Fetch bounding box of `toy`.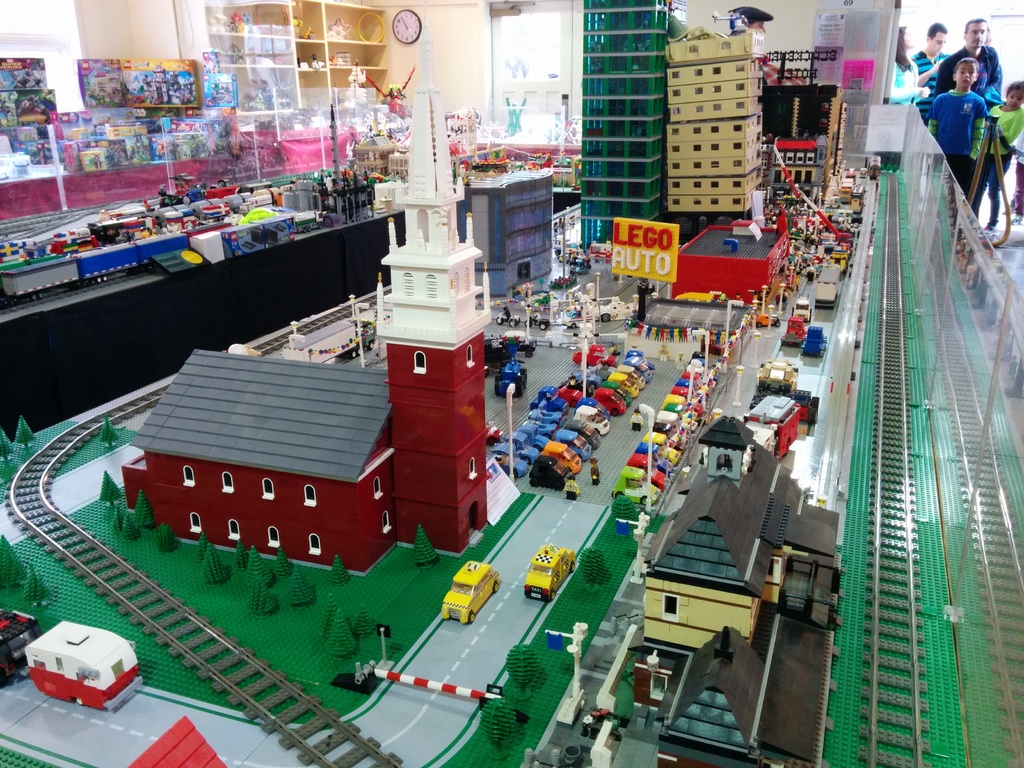
Bbox: 195, 197, 231, 228.
